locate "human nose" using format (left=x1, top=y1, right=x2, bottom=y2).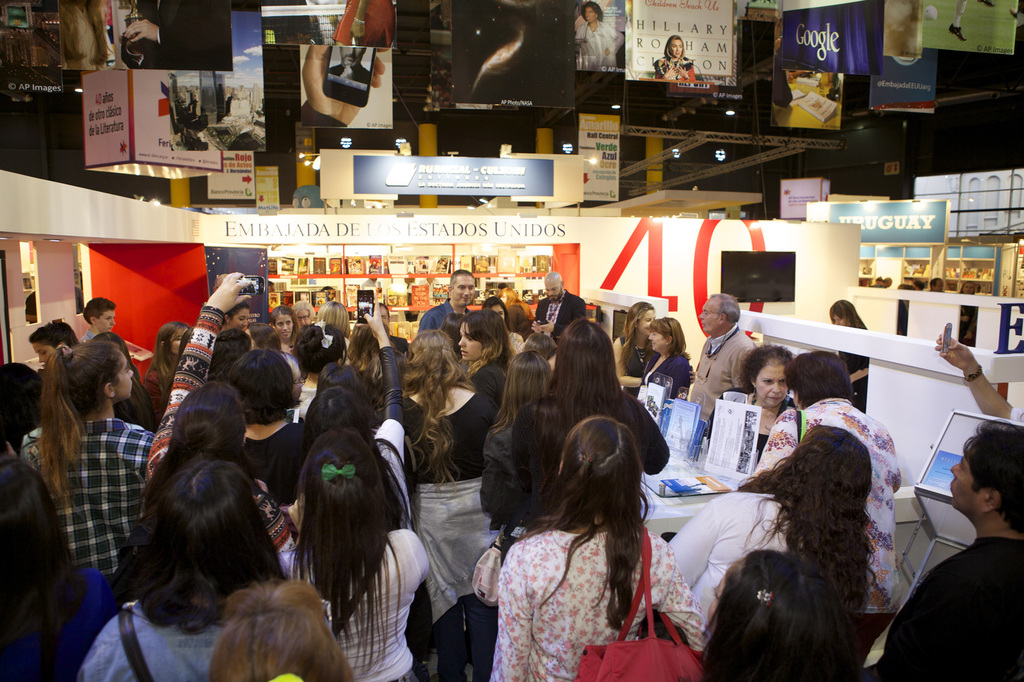
(left=770, top=382, right=781, bottom=395).
